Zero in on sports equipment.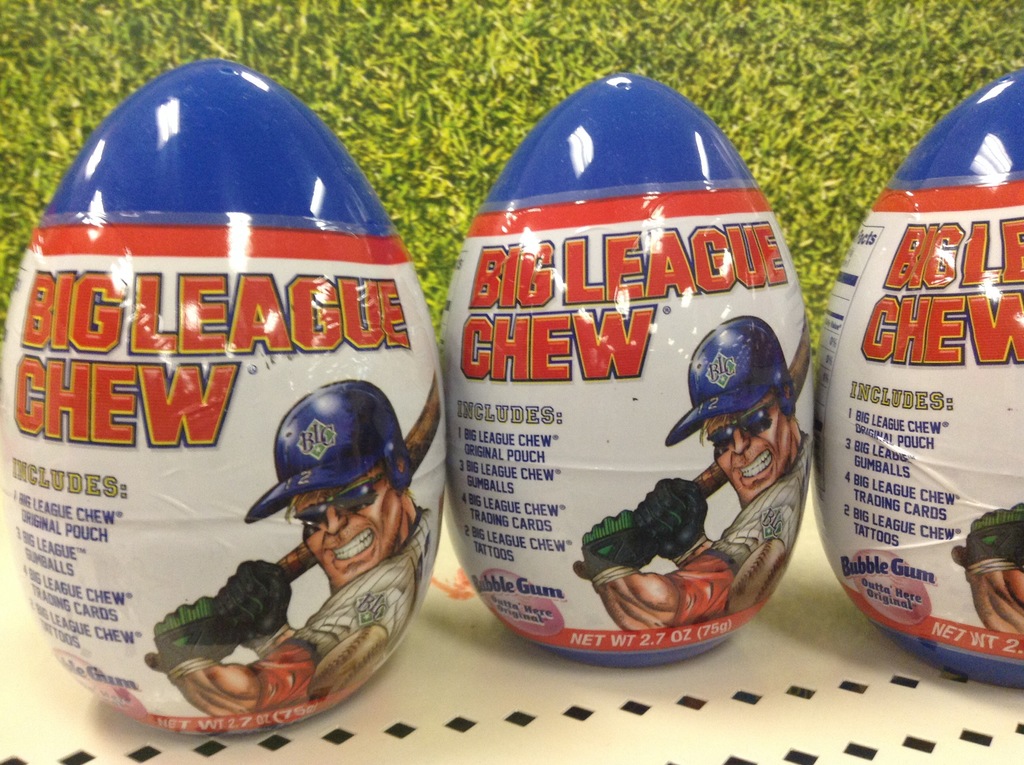
Zeroed in: (x1=574, y1=317, x2=813, y2=581).
